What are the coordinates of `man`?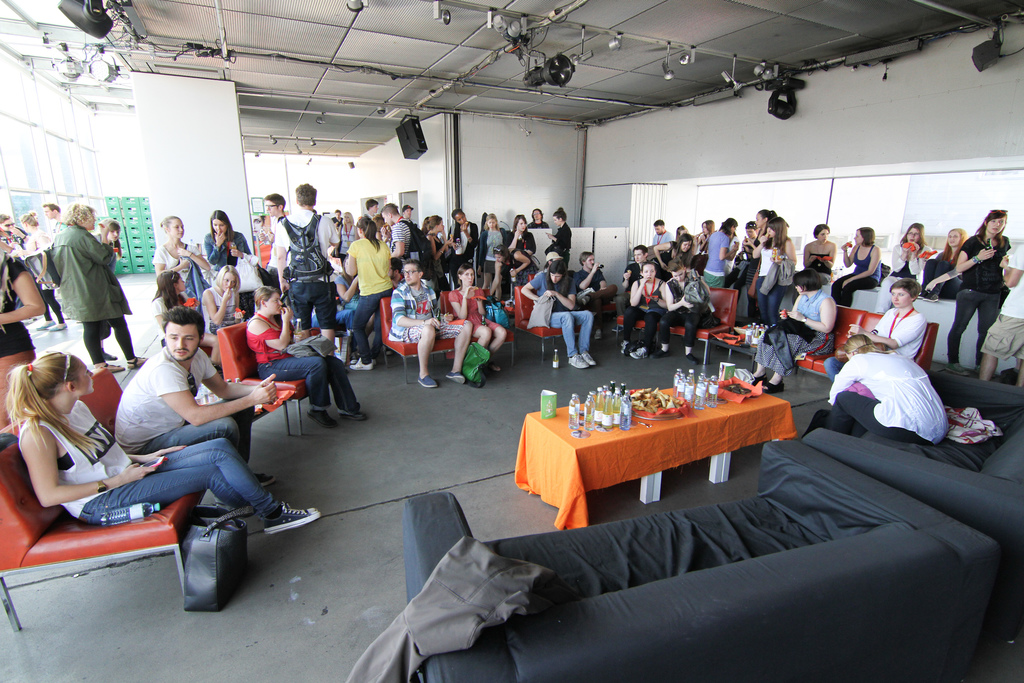
(left=527, top=208, right=548, bottom=228).
